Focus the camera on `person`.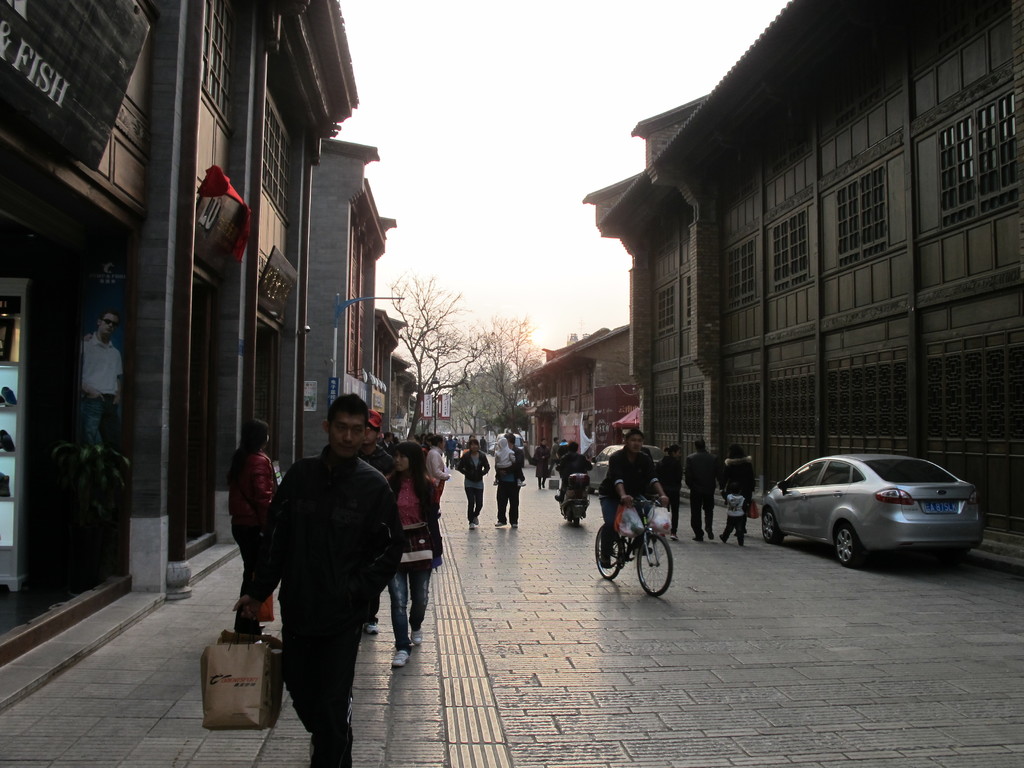
Focus region: bbox(72, 303, 127, 458).
